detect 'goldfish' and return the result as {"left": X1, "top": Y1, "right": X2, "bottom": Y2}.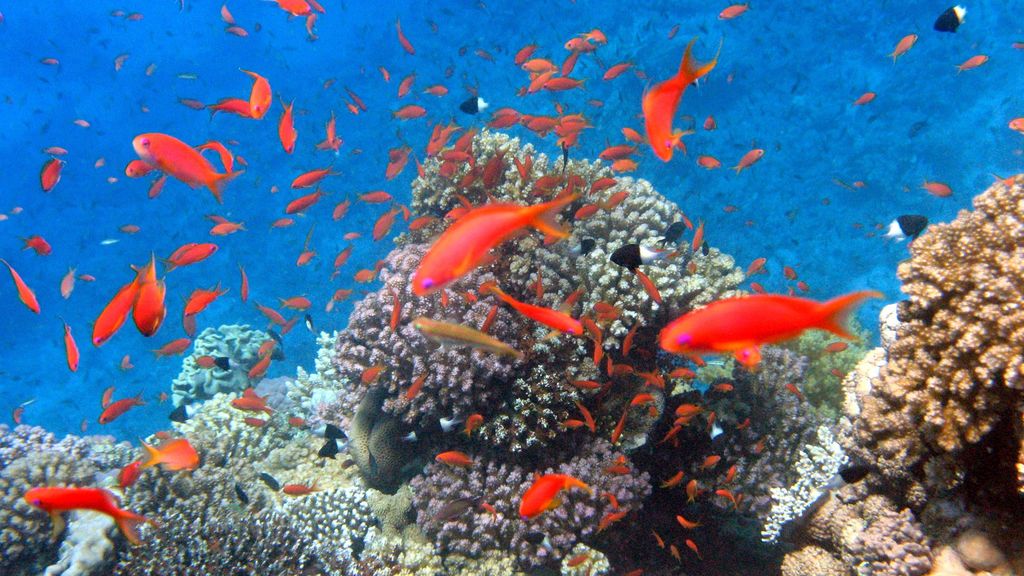
{"left": 613, "top": 360, "right": 634, "bottom": 375}.
